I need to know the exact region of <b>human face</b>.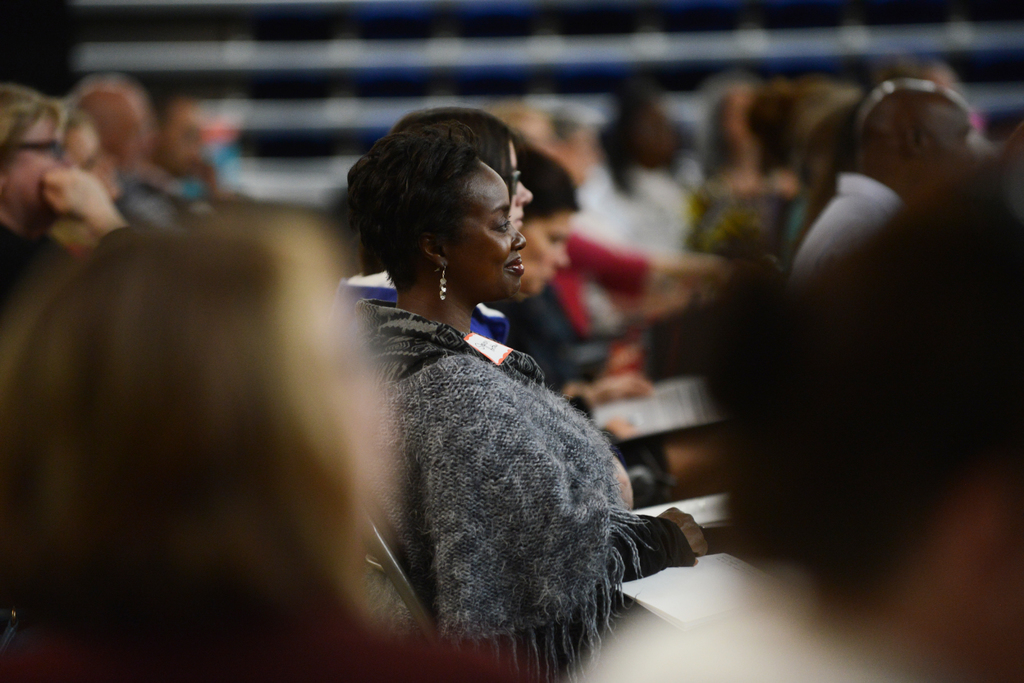
Region: left=457, top=166, right=531, bottom=307.
